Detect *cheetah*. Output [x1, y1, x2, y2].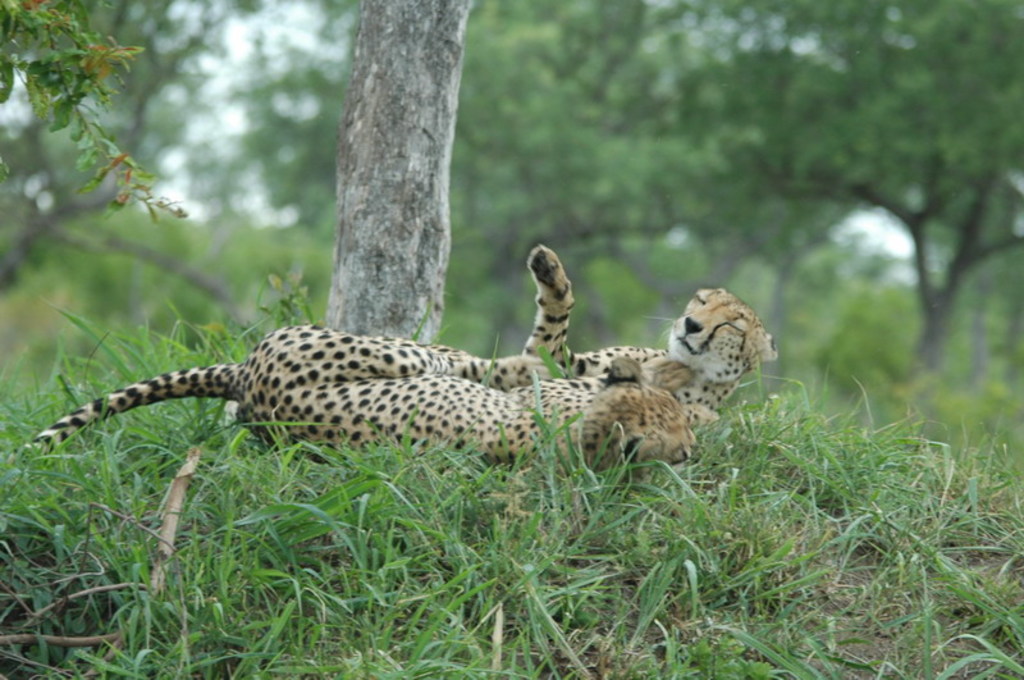
[518, 242, 778, 415].
